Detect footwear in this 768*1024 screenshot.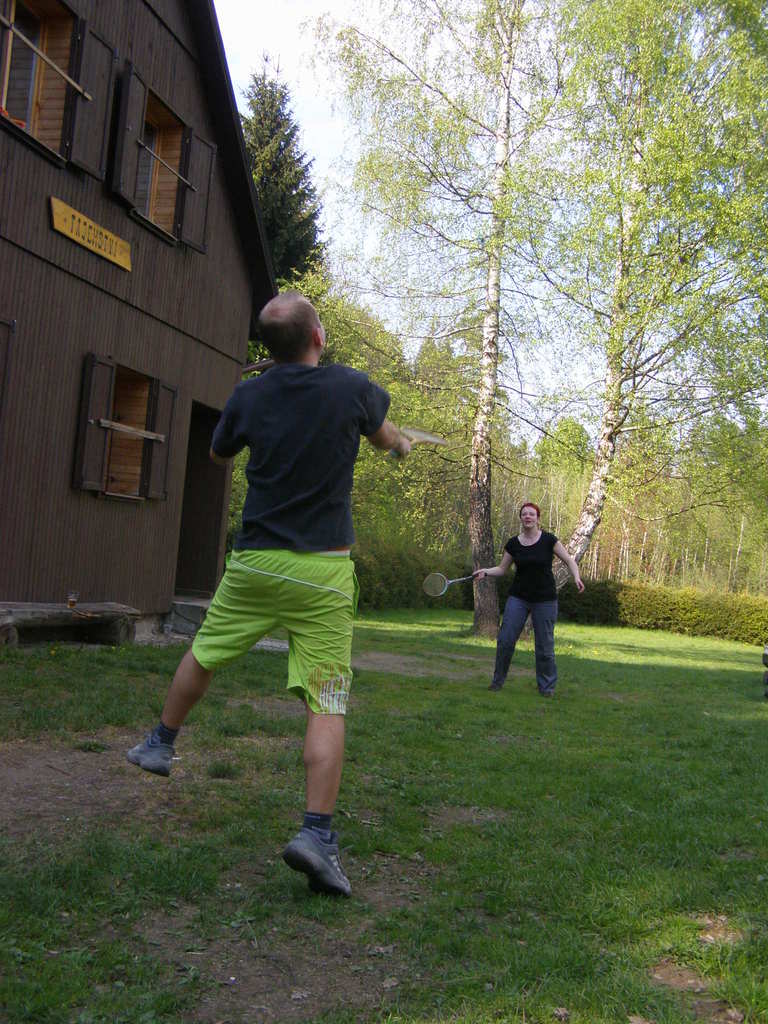
Detection: box=[279, 826, 356, 896].
